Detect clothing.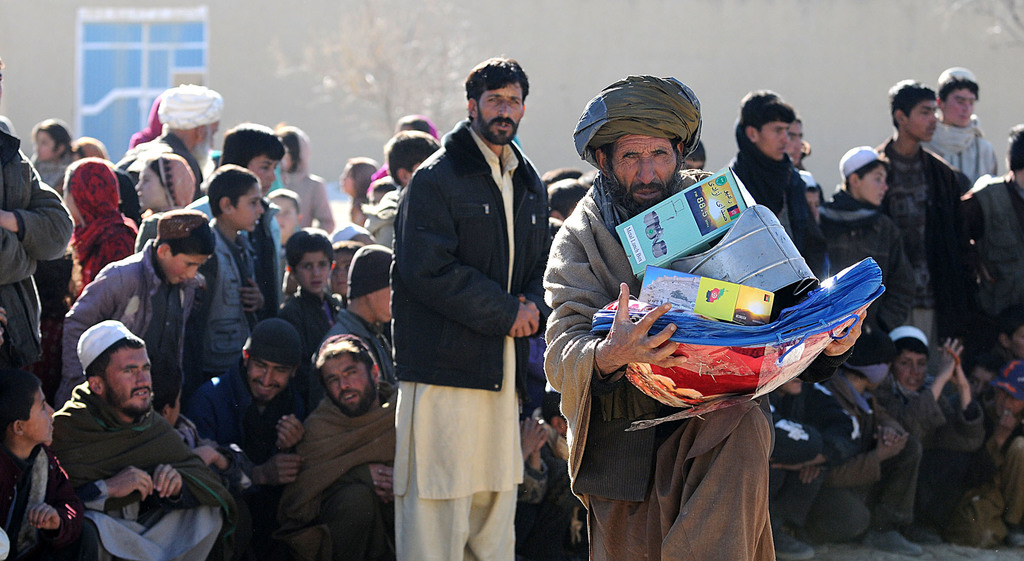
Detected at pyautogui.locateOnScreen(819, 200, 917, 385).
